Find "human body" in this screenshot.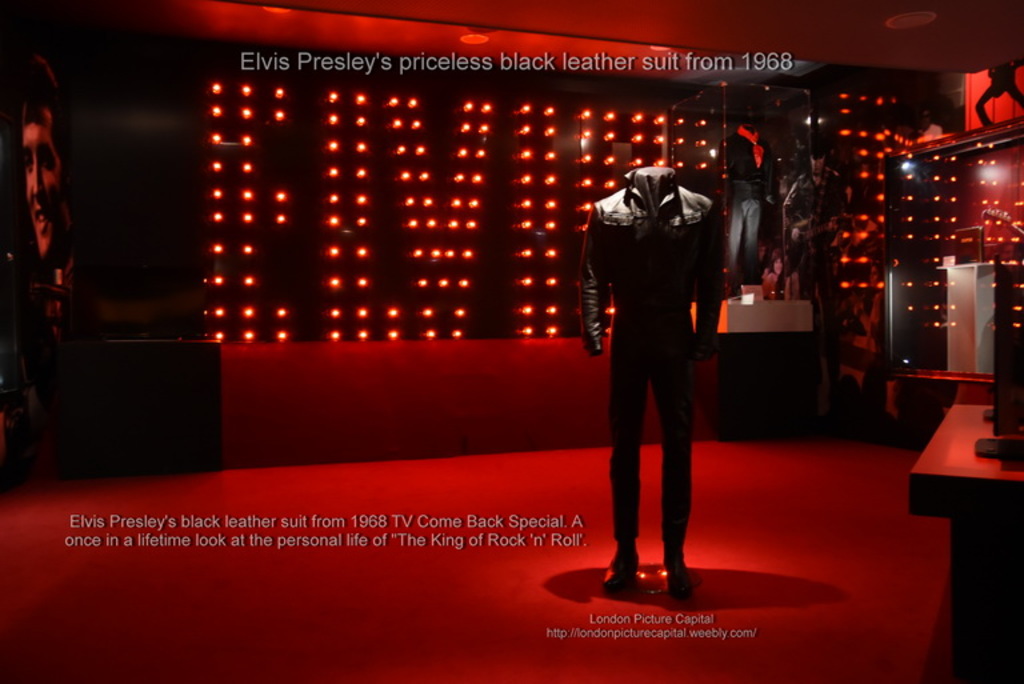
The bounding box for "human body" is bbox=[603, 81, 724, 608].
